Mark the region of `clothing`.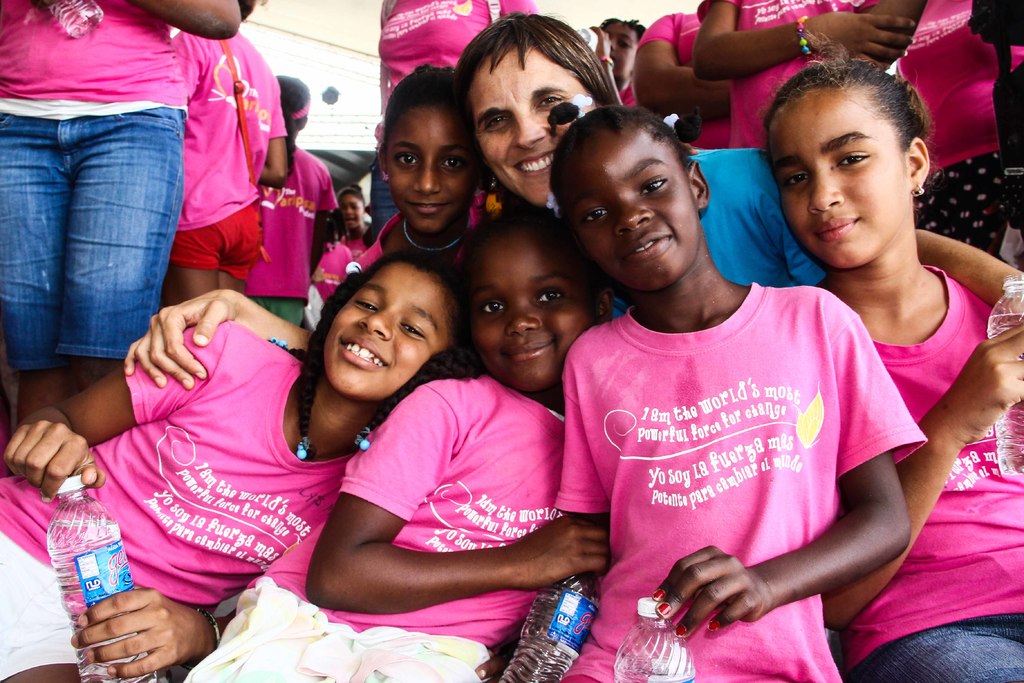
Region: {"x1": 0, "y1": 308, "x2": 383, "y2": 682}.
